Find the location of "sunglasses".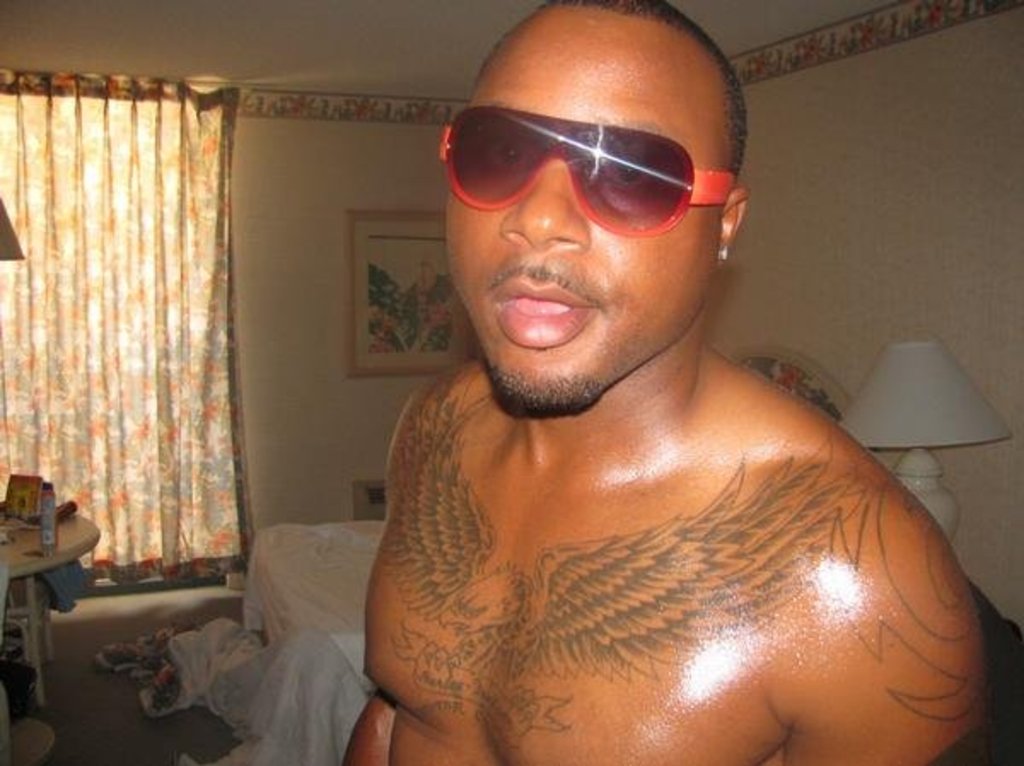
Location: detection(423, 101, 744, 251).
